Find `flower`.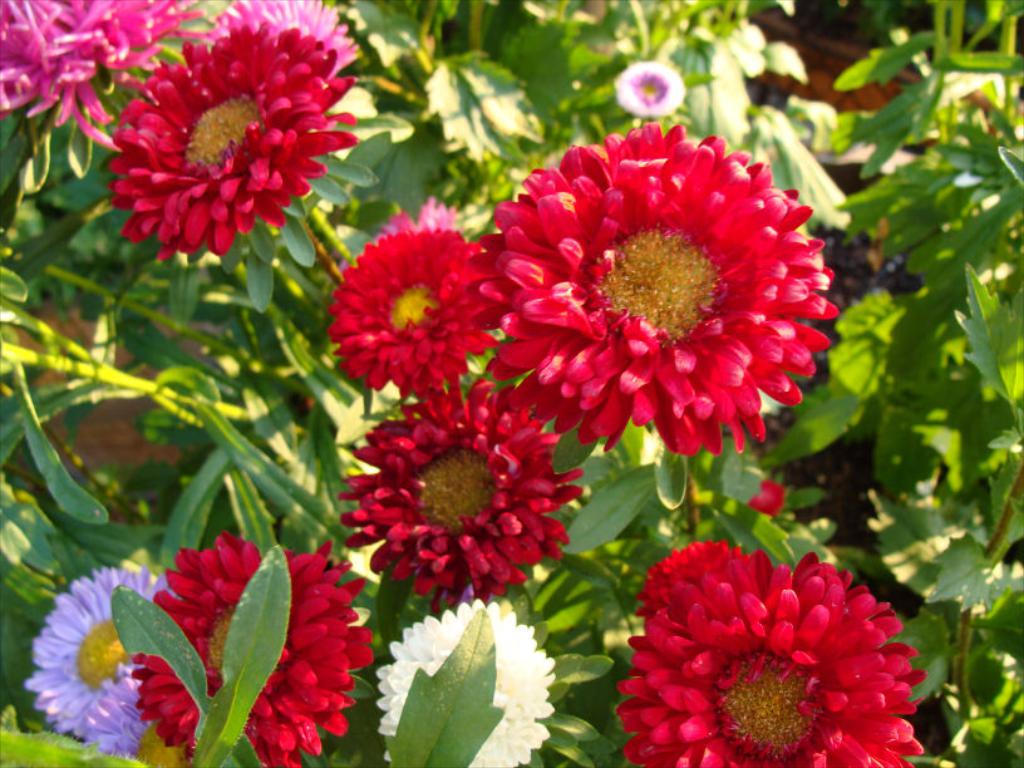
610 61 686 117.
